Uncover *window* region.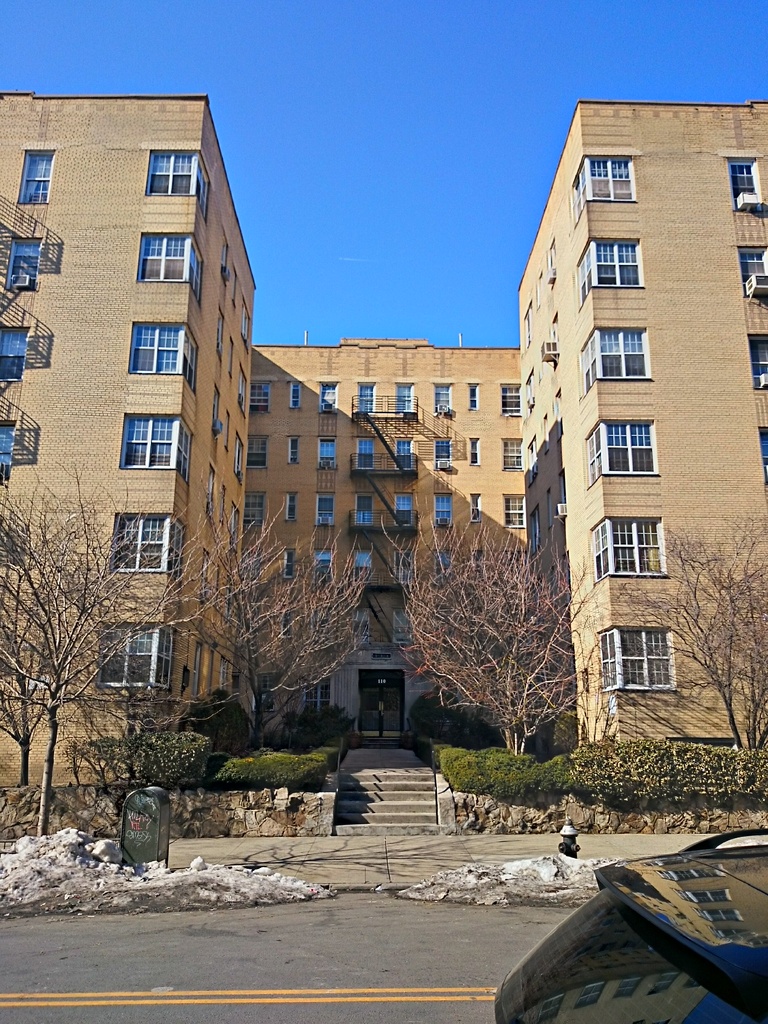
Uncovered: [x1=312, y1=488, x2=338, y2=529].
